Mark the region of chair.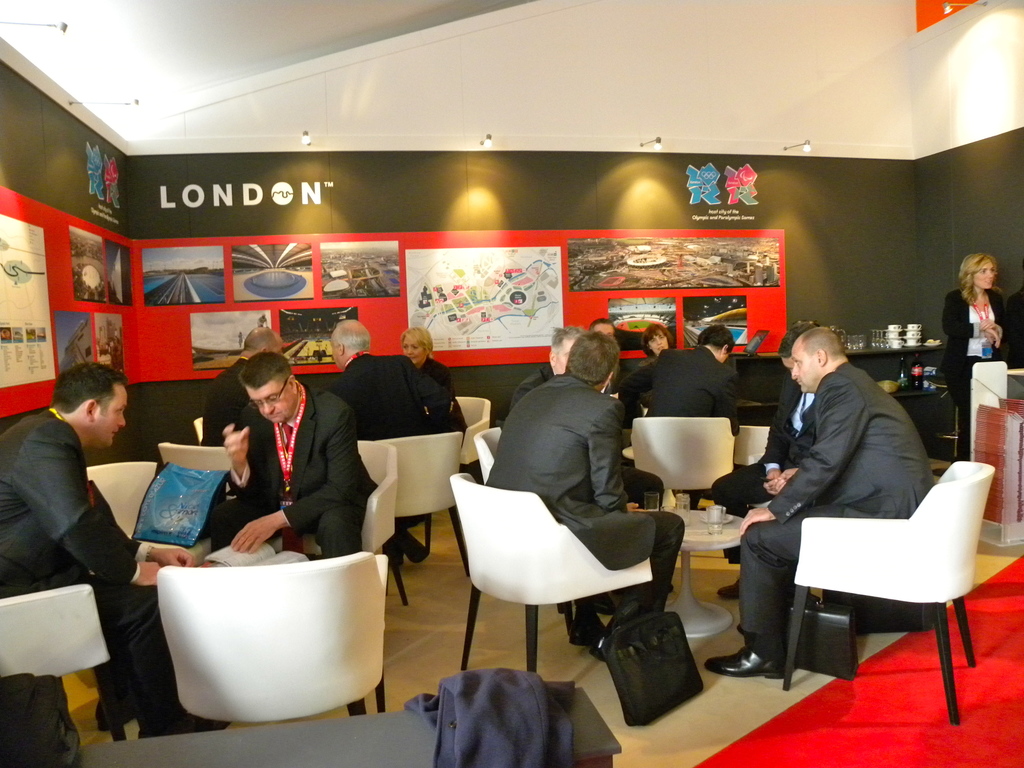
Region: BBox(157, 442, 232, 471).
